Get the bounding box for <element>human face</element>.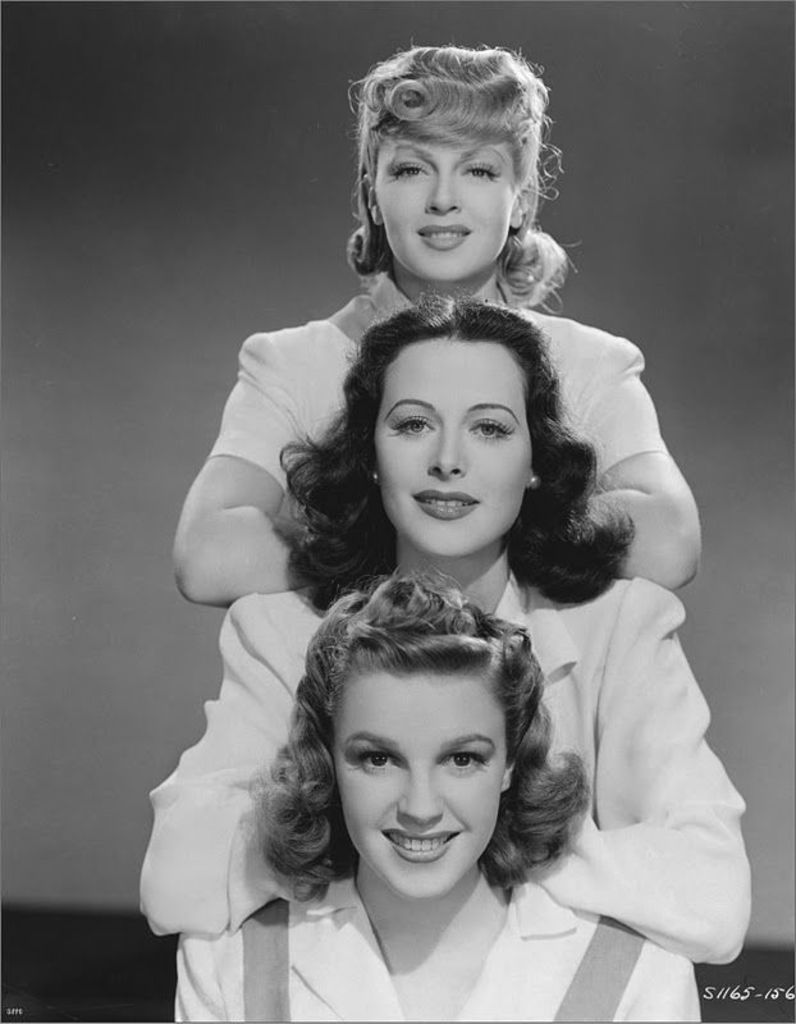
BBox(376, 140, 518, 278).
